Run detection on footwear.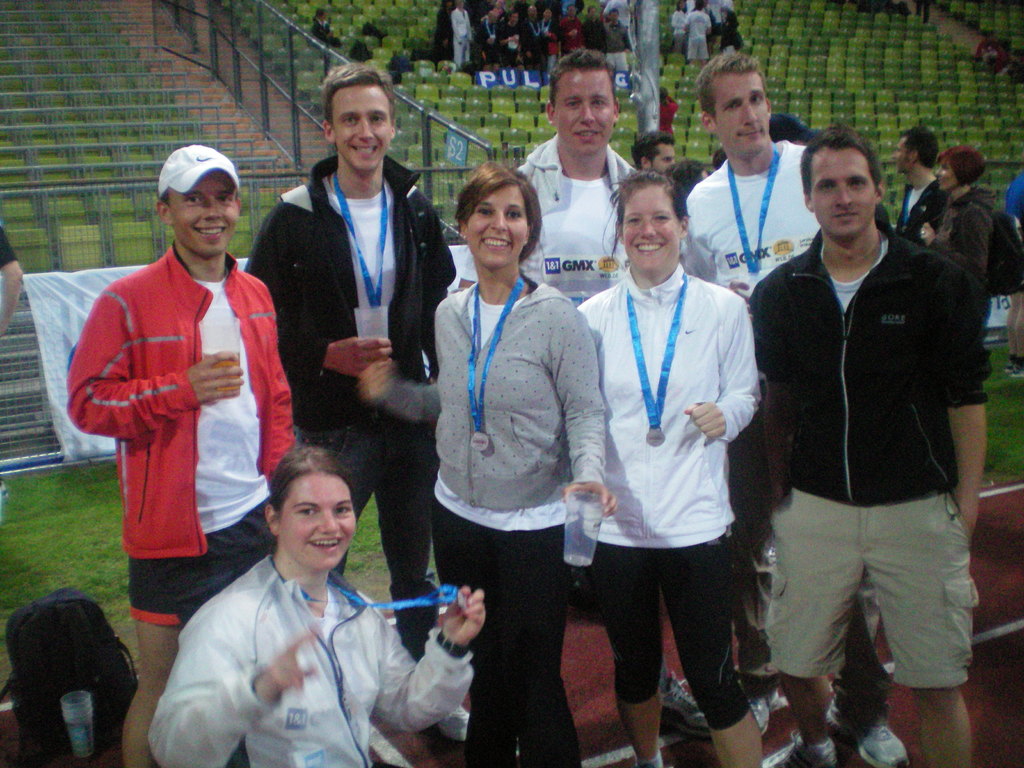
Result: BBox(743, 691, 784, 729).
